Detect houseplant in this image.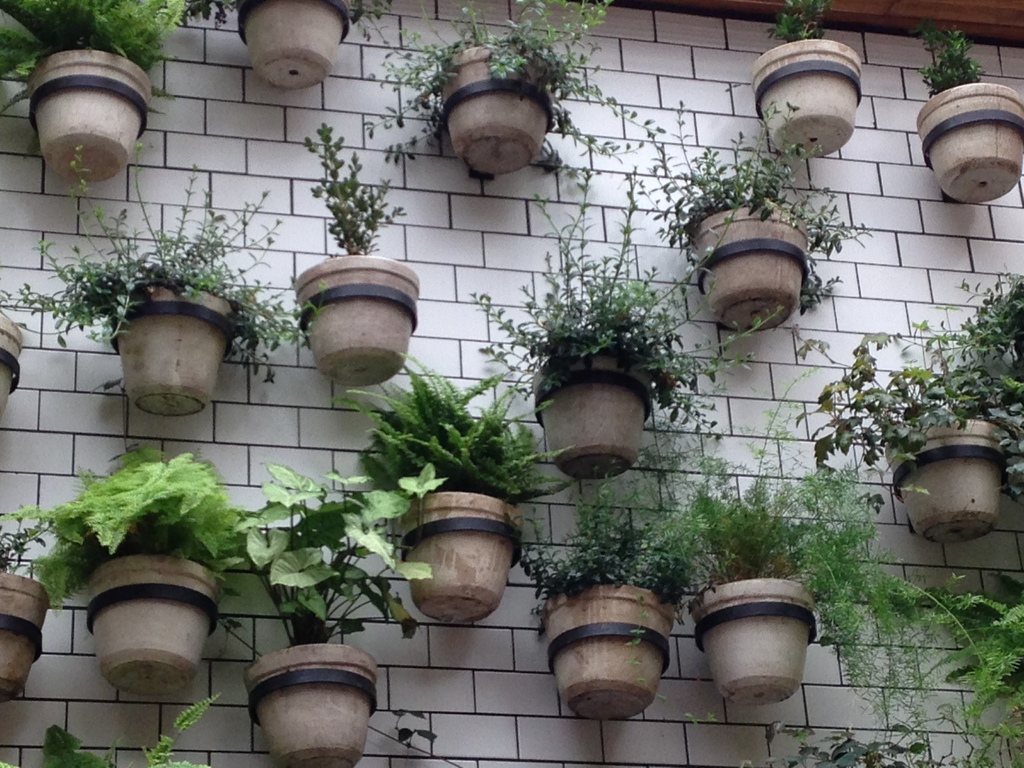
Detection: box(762, 709, 928, 767).
